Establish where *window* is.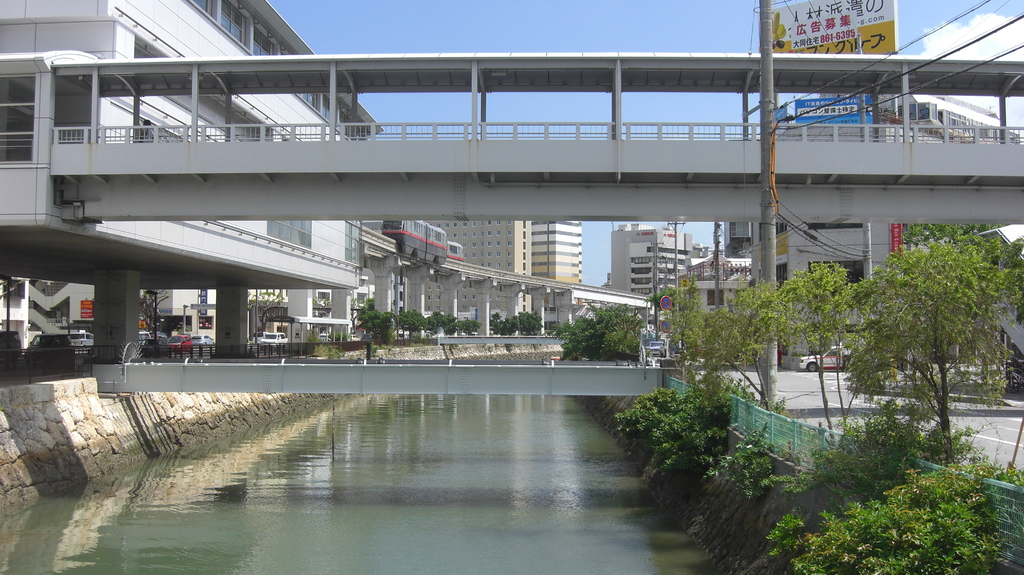
Established at {"x1": 300, "y1": 93, "x2": 317, "y2": 109}.
